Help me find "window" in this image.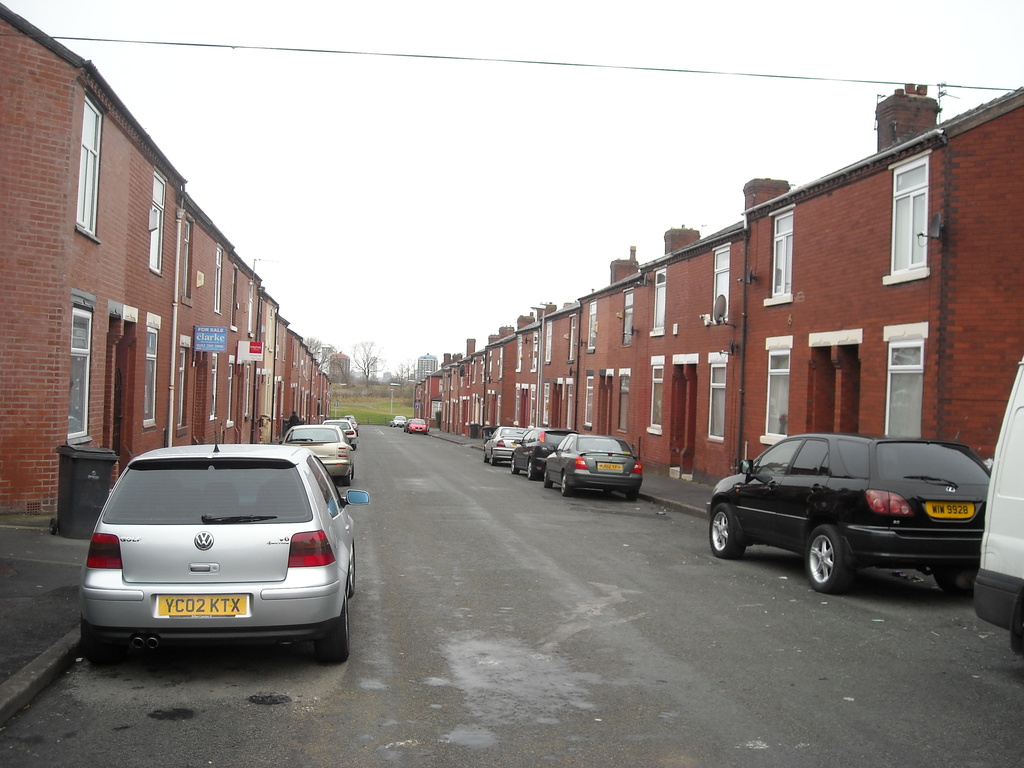
Found it: <bbox>879, 325, 928, 438</bbox>.
